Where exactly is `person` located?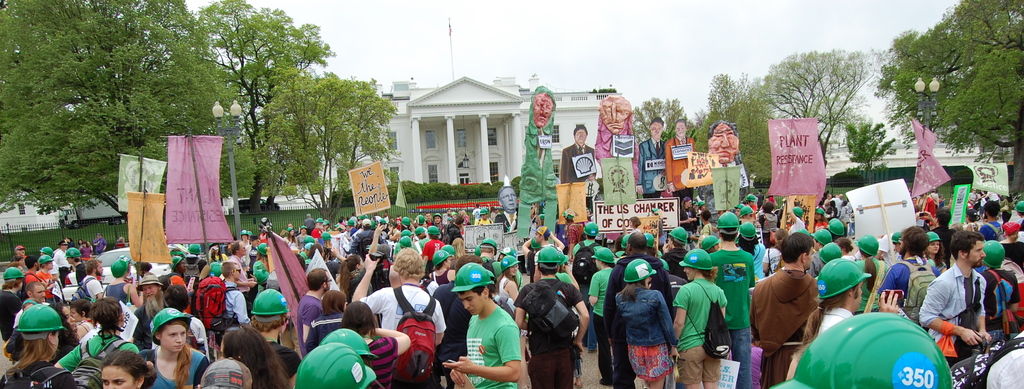
Its bounding box is (181,245,209,286).
